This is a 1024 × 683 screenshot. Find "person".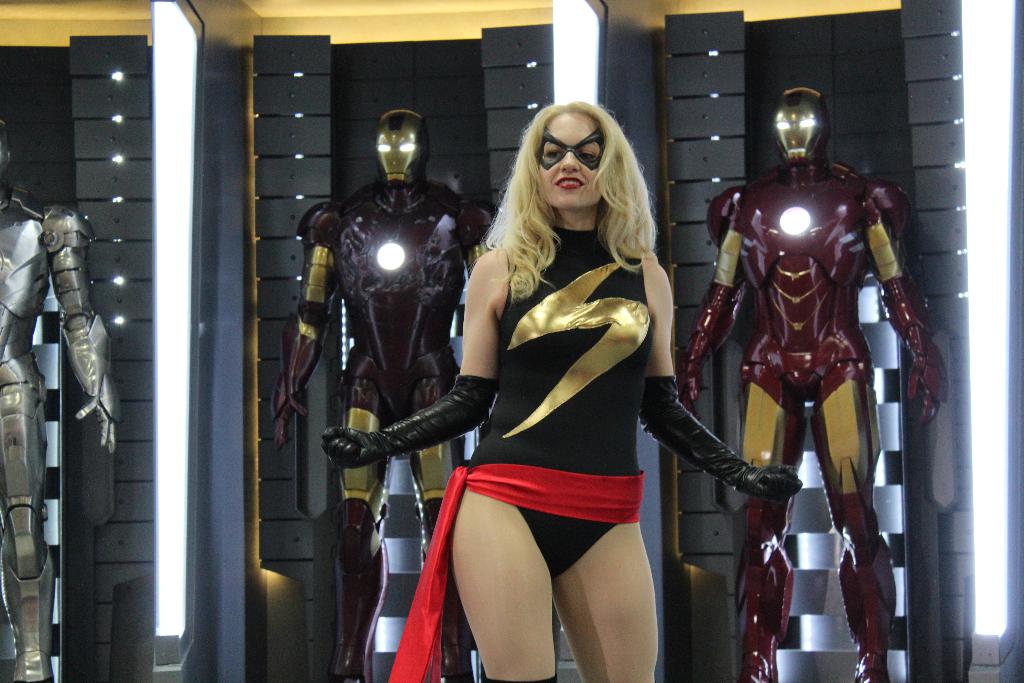
Bounding box: (x1=318, y1=97, x2=802, y2=682).
